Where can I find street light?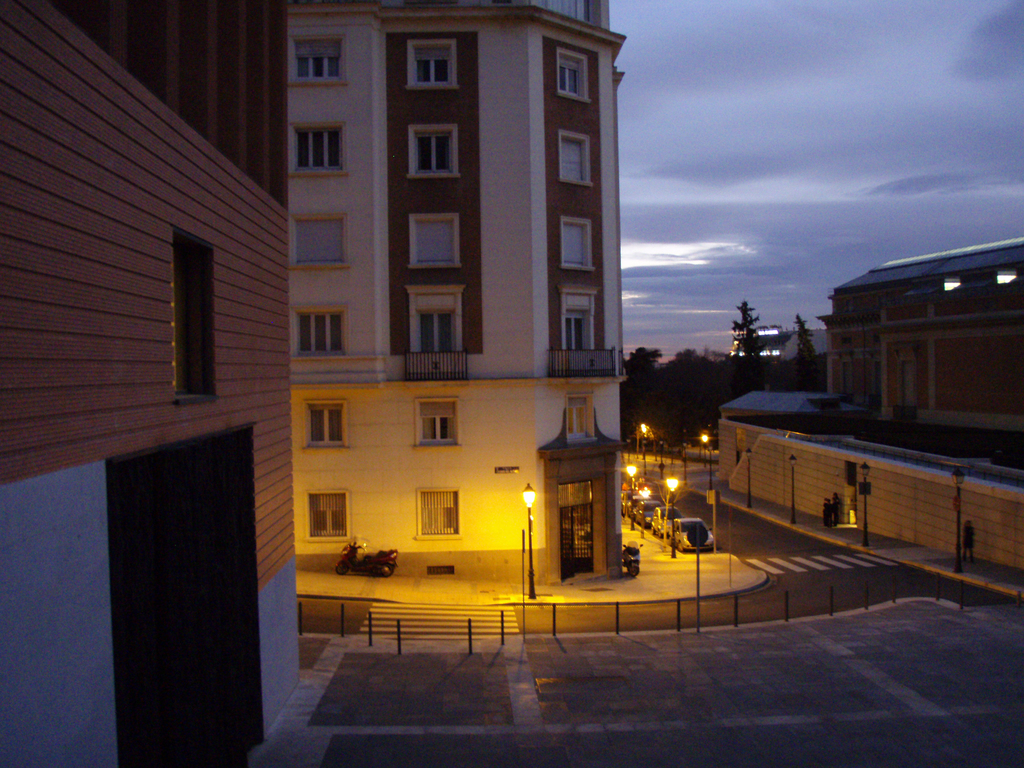
You can find it at BBox(520, 484, 536, 599).
